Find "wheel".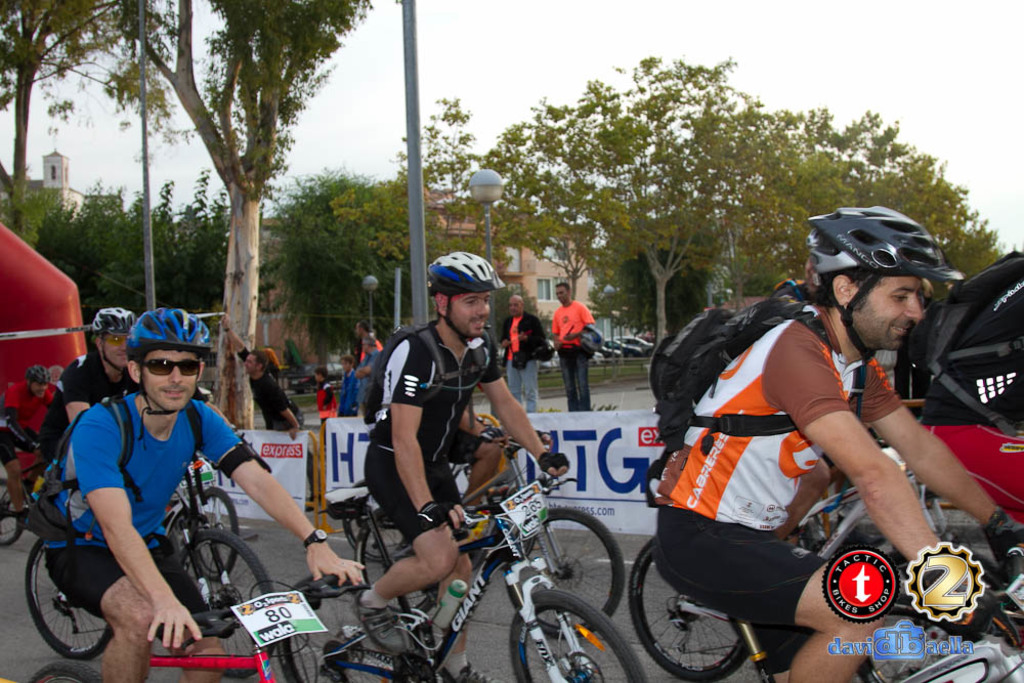
box=[0, 444, 23, 547].
